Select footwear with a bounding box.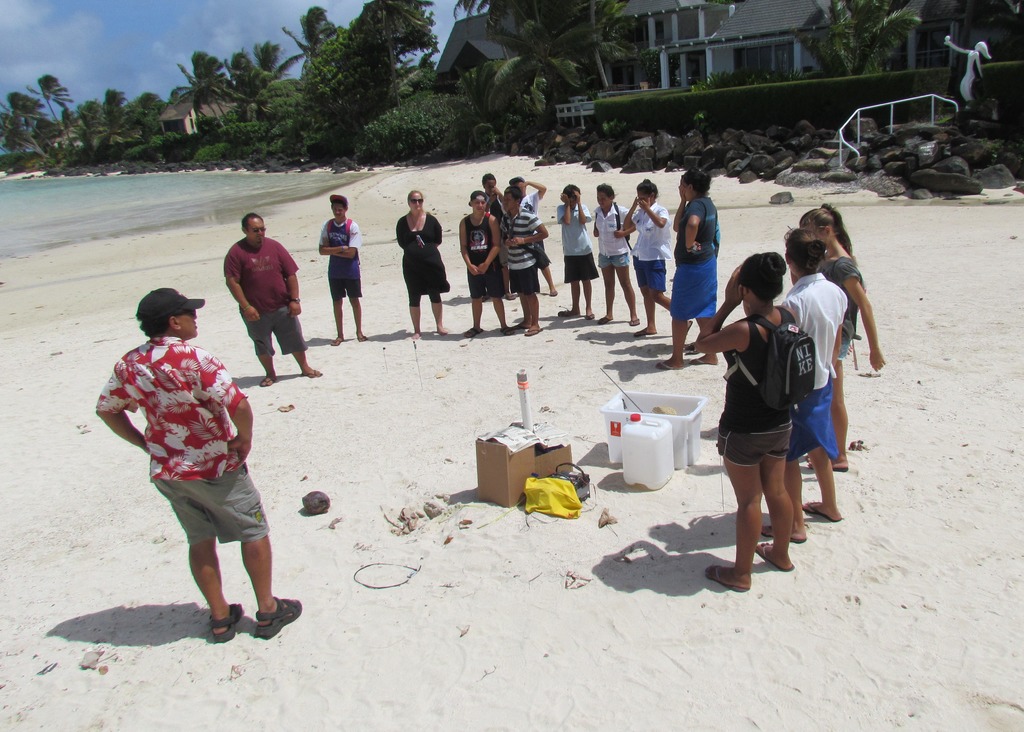
{"x1": 687, "y1": 343, "x2": 695, "y2": 350}.
